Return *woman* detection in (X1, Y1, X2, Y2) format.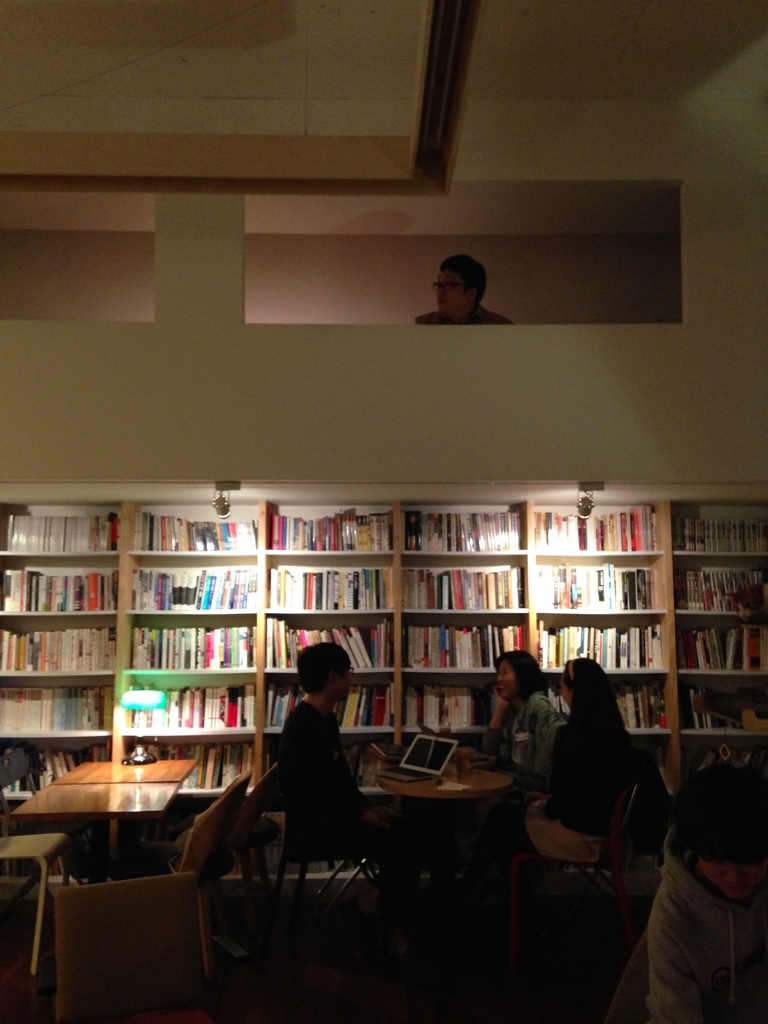
(523, 657, 634, 869).
